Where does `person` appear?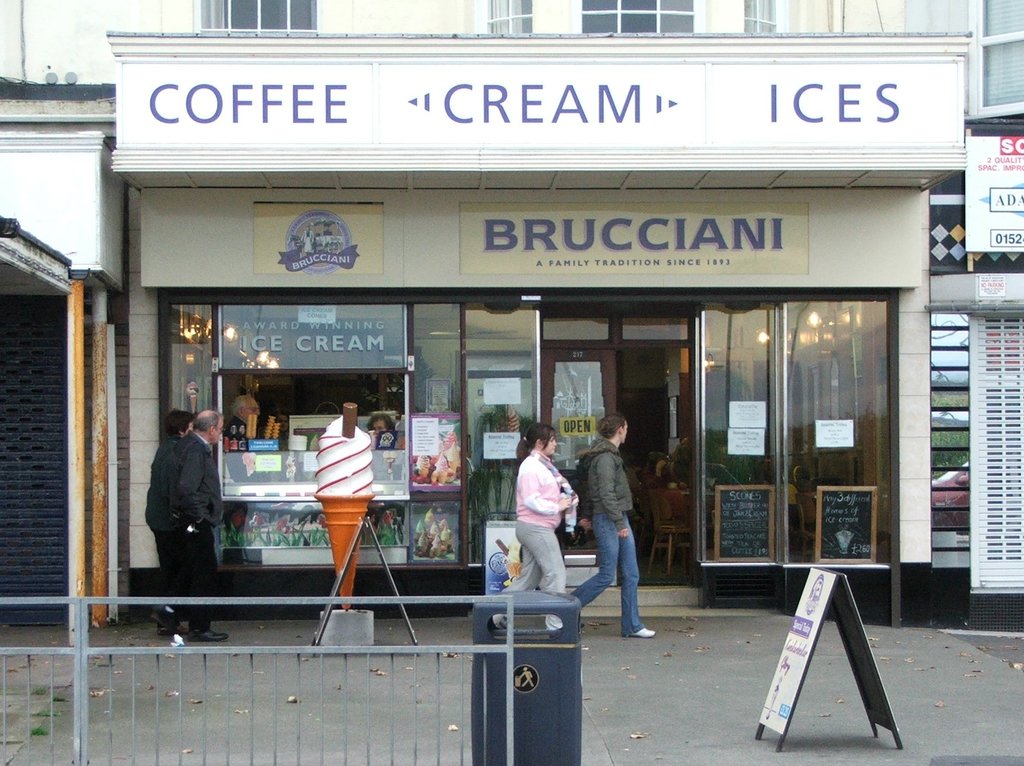
Appears at rect(227, 394, 262, 441).
